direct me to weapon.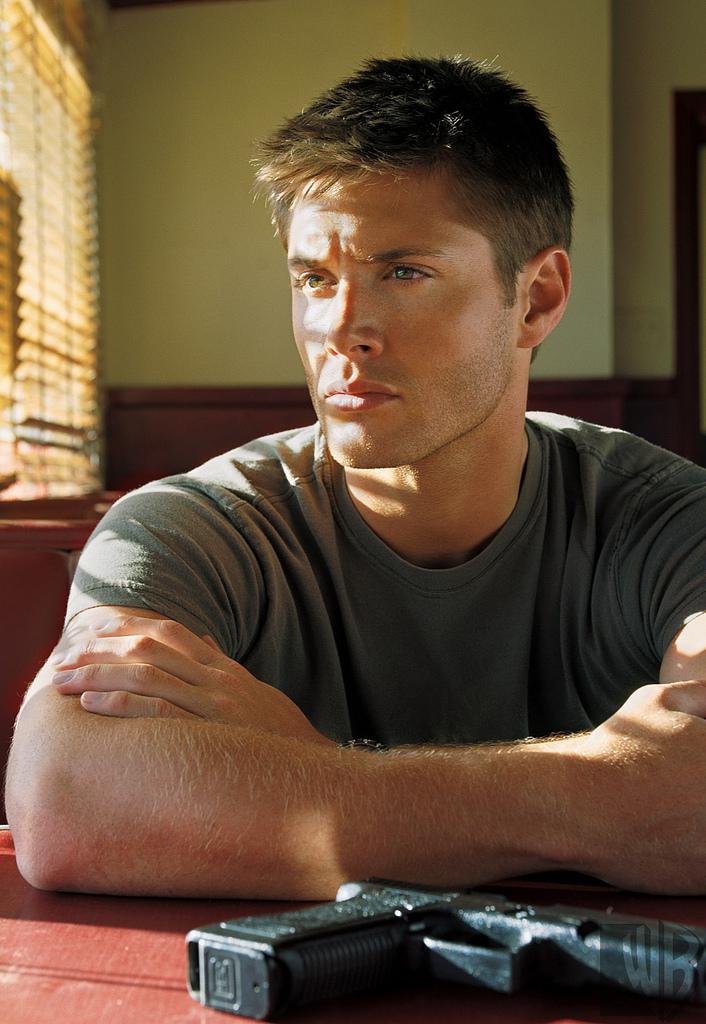
Direction: <region>136, 866, 687, 1023</region>.
